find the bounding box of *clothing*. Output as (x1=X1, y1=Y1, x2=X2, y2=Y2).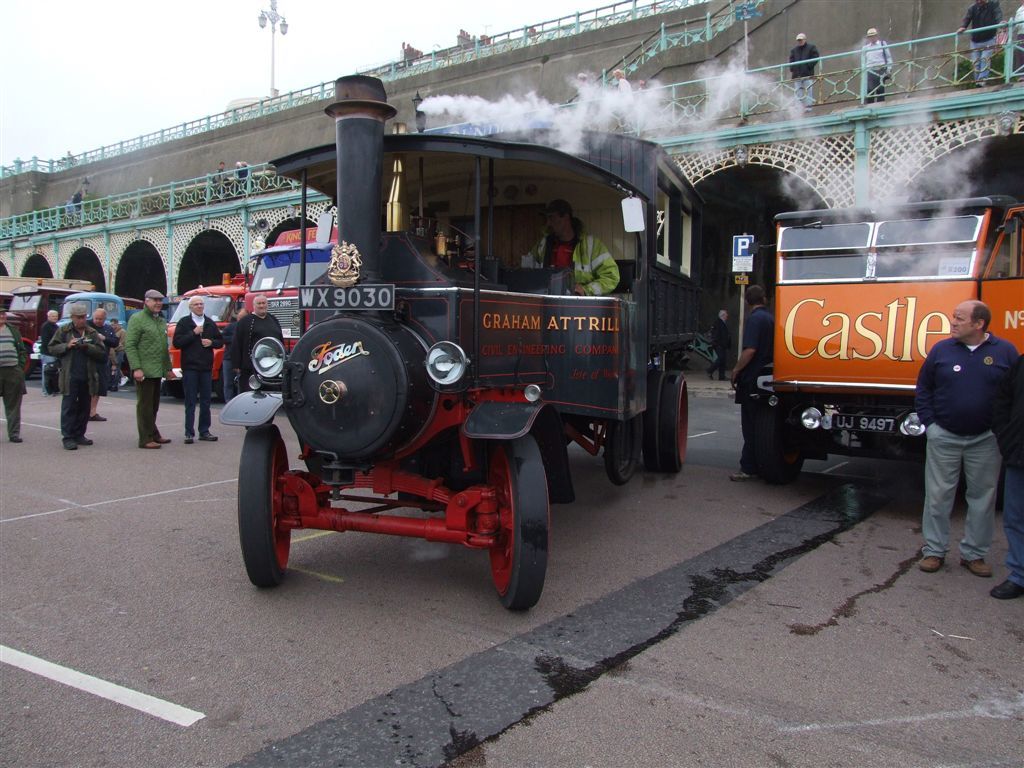
(x1=858, y1=37, x2=895, y2=103).
